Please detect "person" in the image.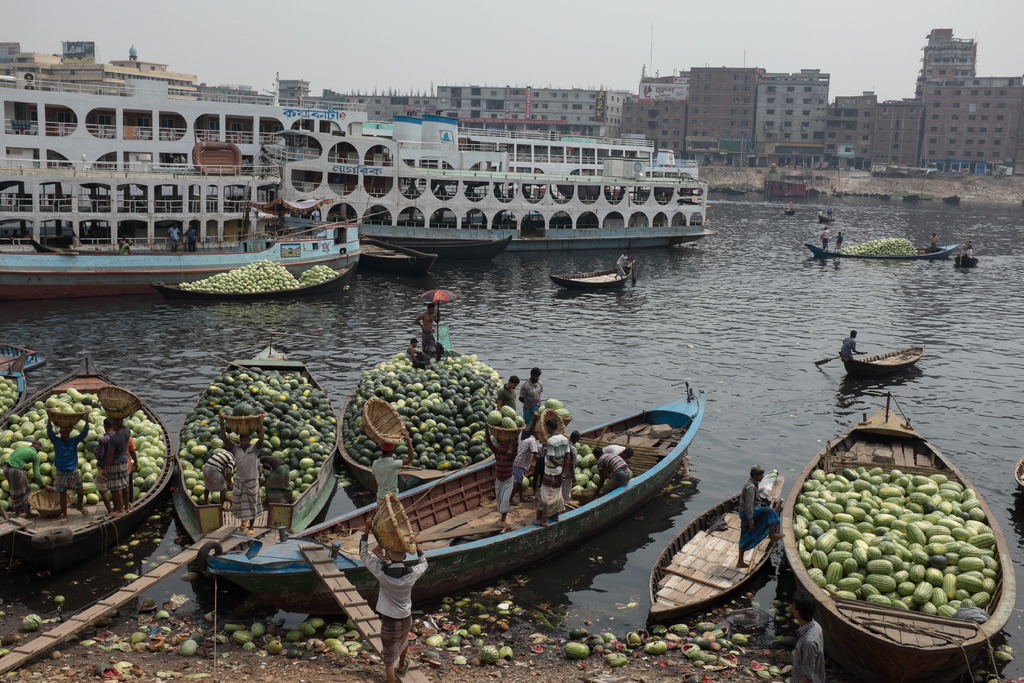
BBox(740, 464, 785, 569).
